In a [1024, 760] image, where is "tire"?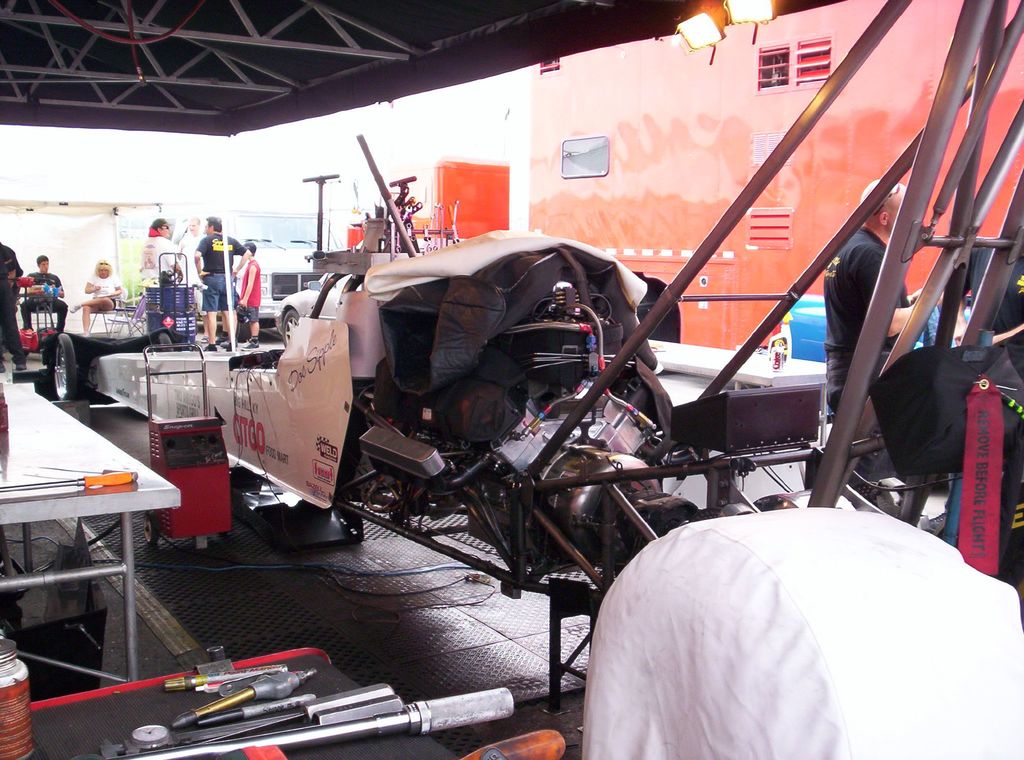
{"left": 139, "top": 517, "right": 150, "bottom": 549}.
